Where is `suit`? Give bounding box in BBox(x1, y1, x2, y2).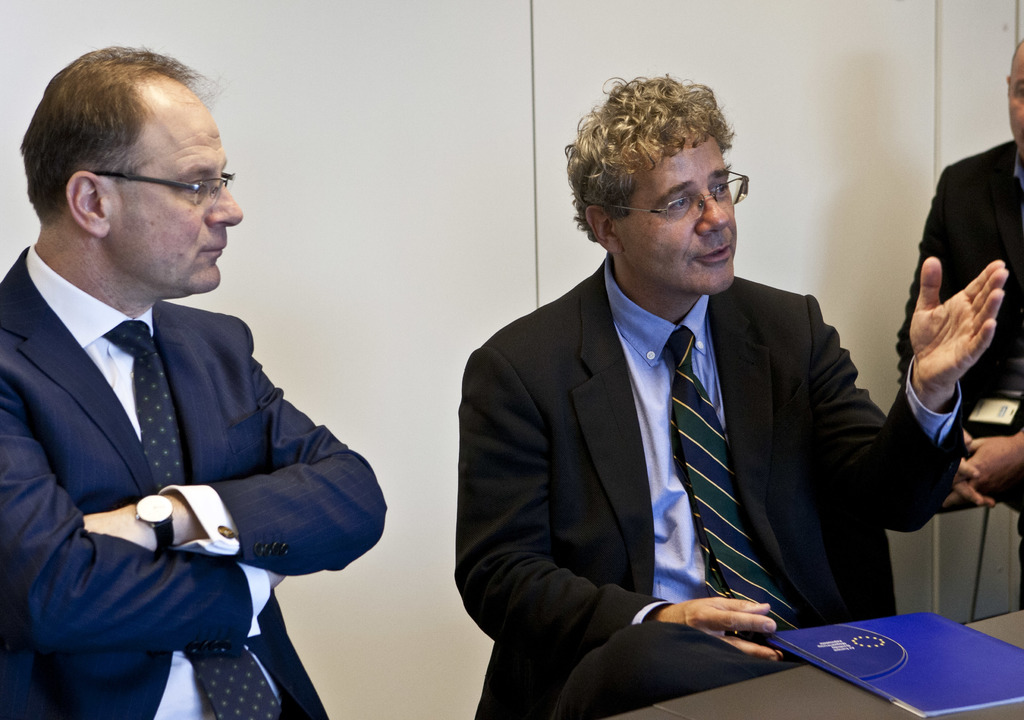
BBox(462, 173, 943, 694).
